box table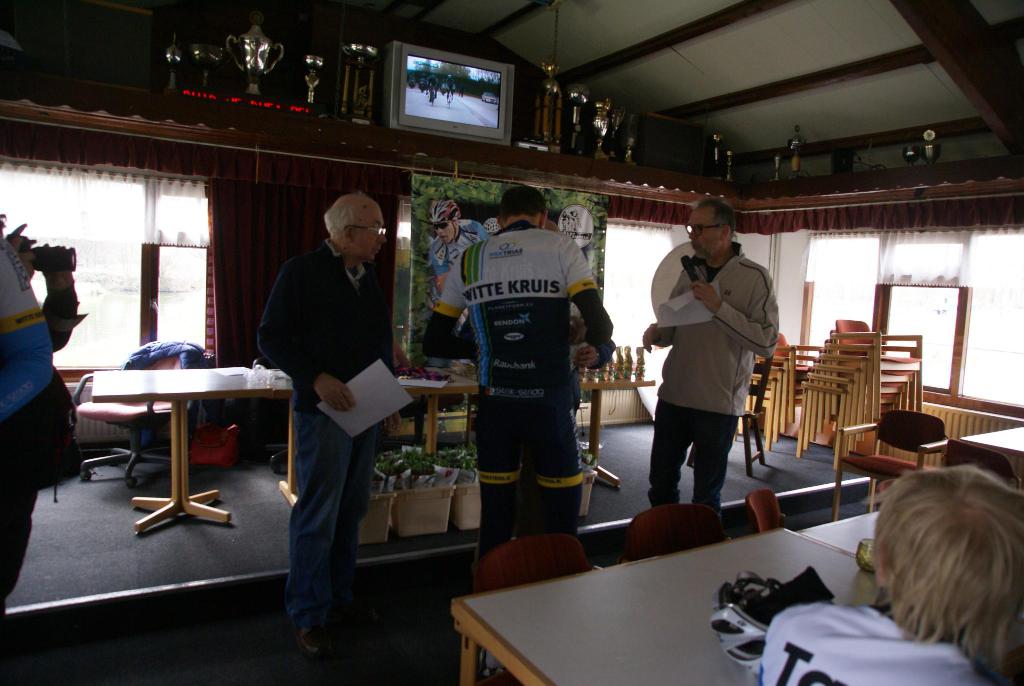
crop(580, 369, 659, 508)
